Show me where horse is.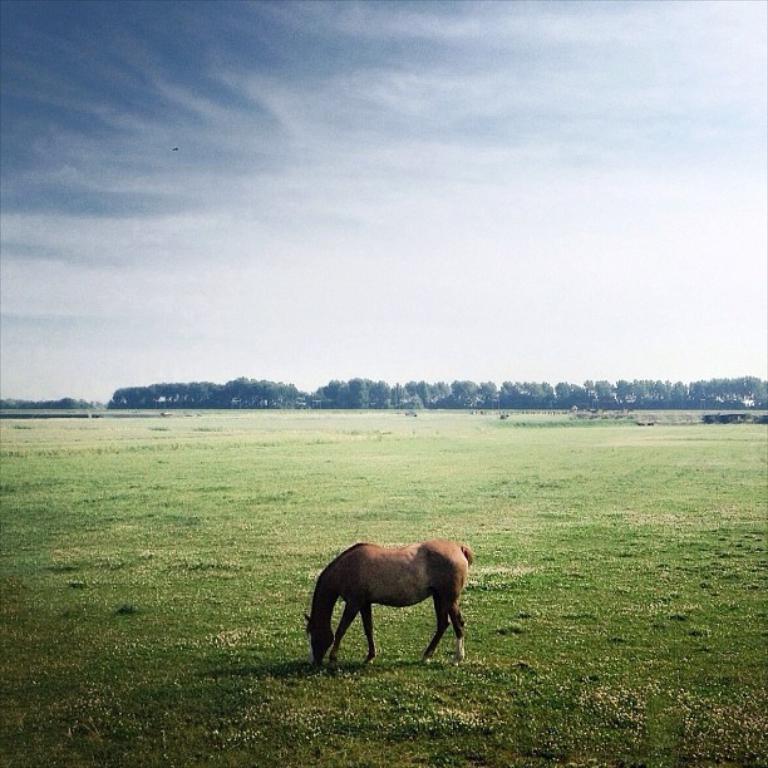
horse is at l=297, t=533, r=476, b=671.
